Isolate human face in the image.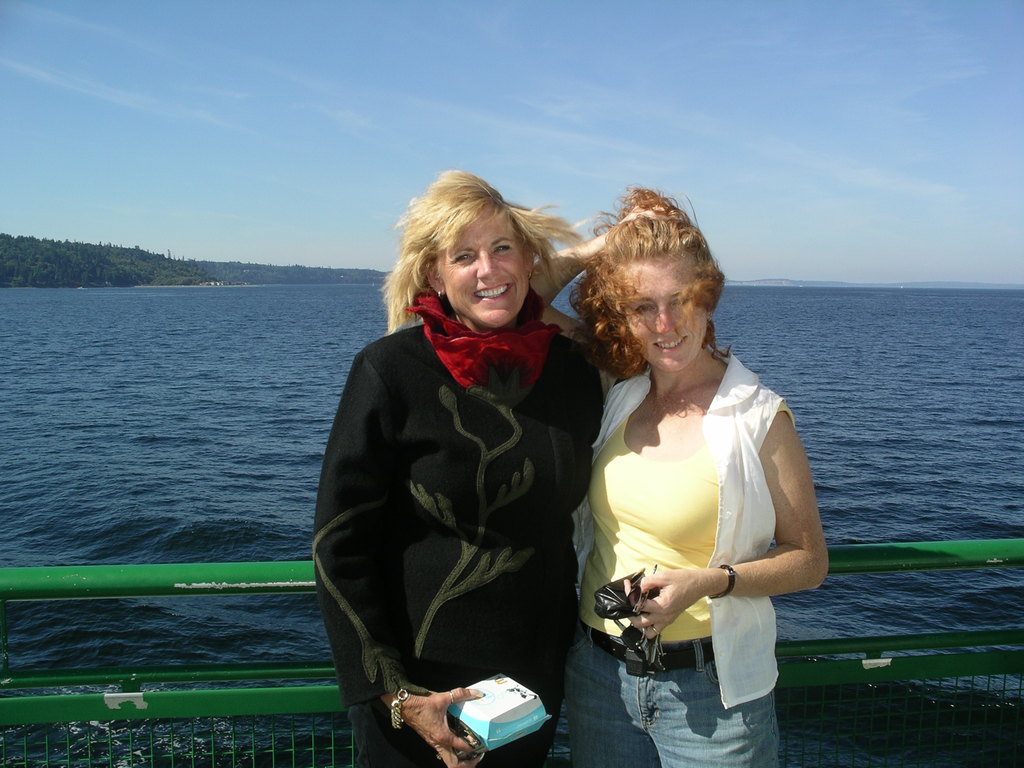
Isolated region: BBox(439, 202, 537, 329).
